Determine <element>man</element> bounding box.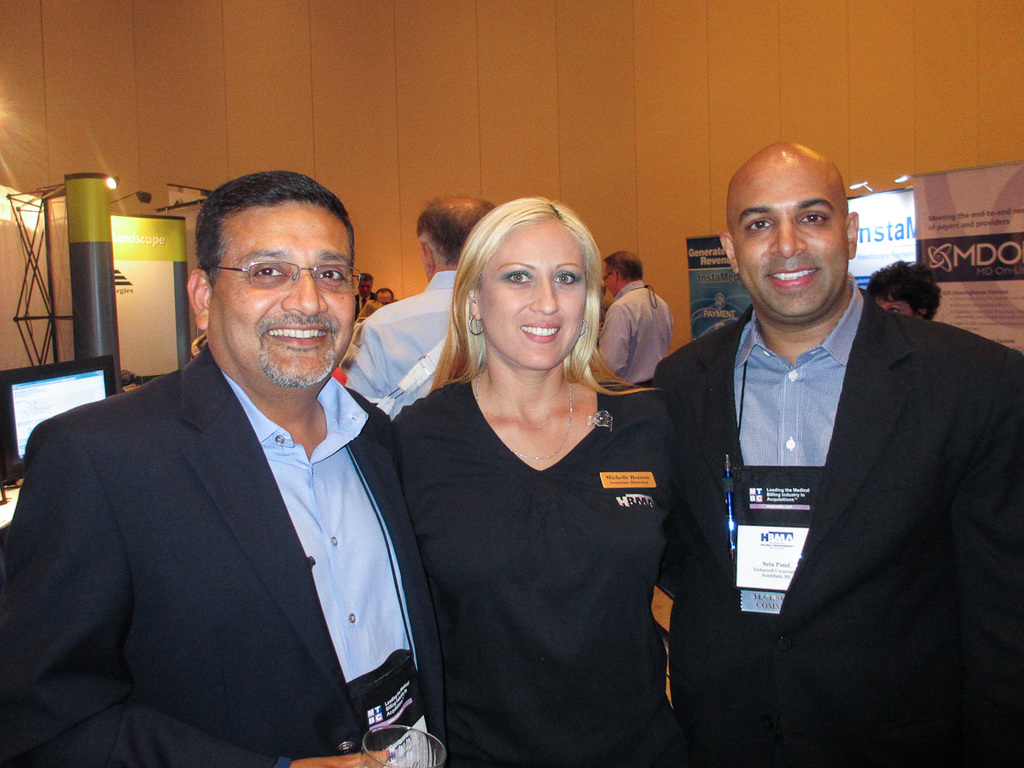
Determined: crop(591, 250, 677, 384).
